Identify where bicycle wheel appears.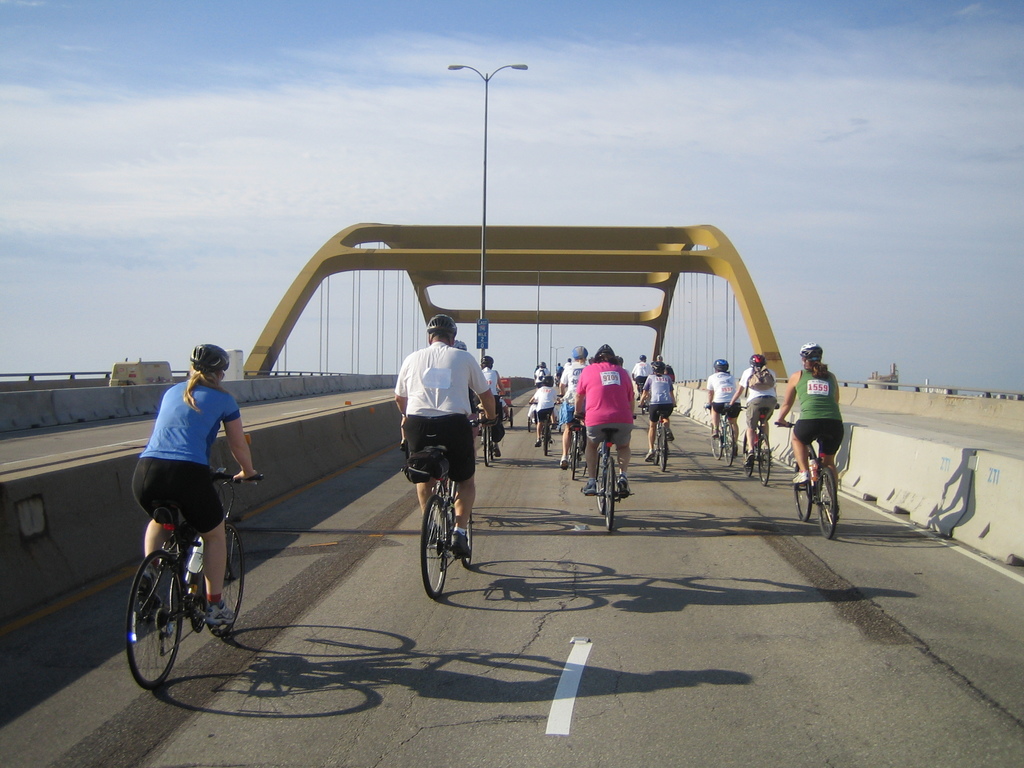
Appears at 481:426:490:465.
